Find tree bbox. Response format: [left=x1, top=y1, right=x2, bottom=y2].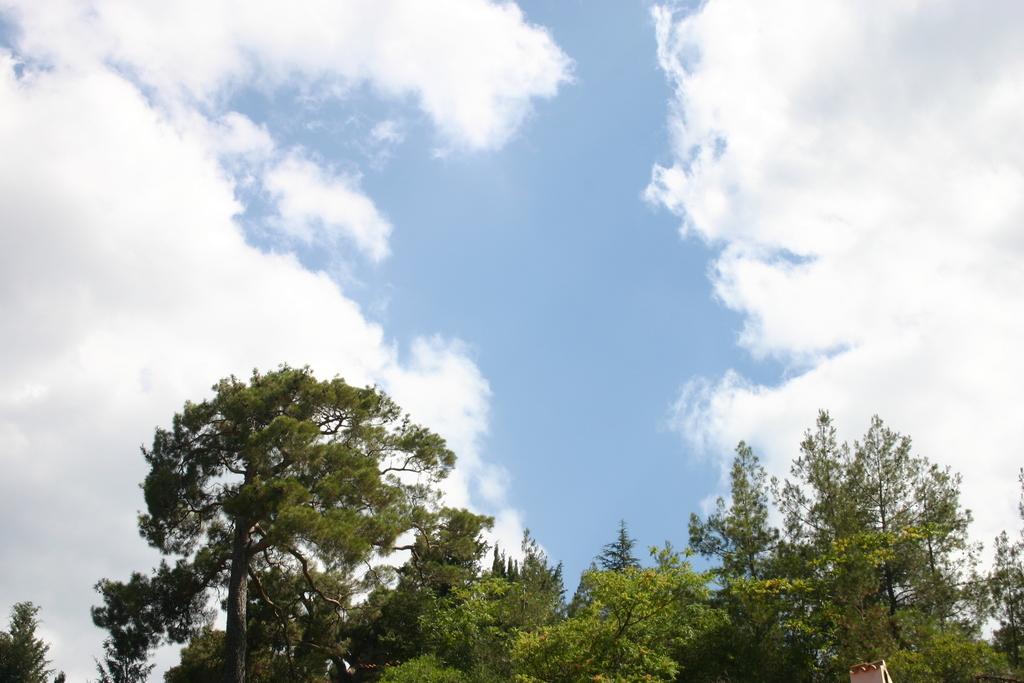
[left=126, top=343, right=487, bottom=668].
